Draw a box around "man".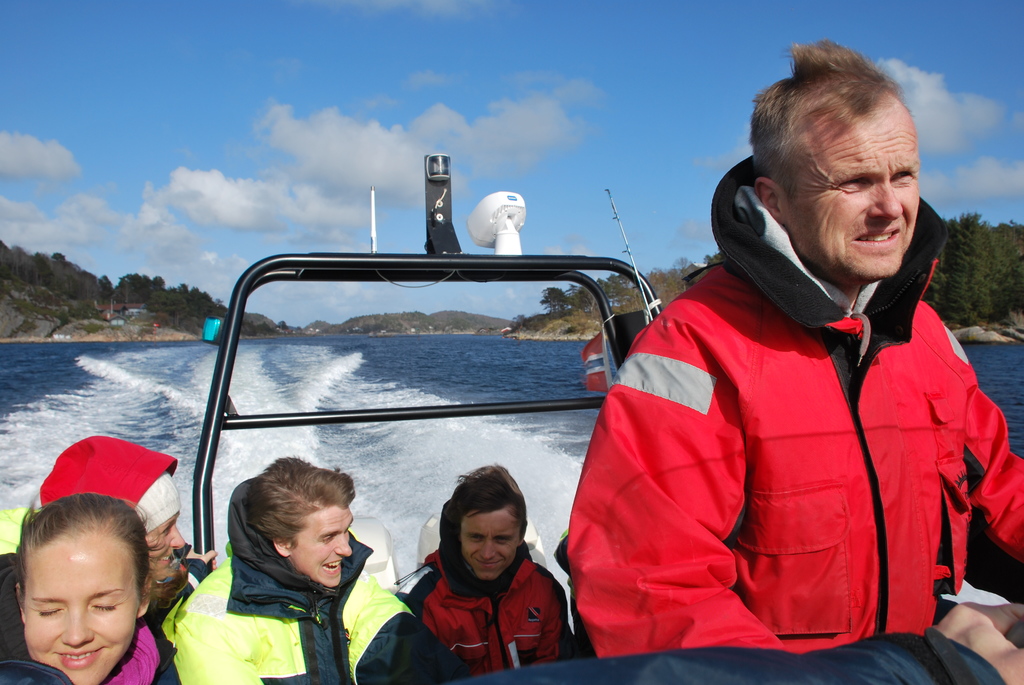
box(566, 38, 1023, 659).
